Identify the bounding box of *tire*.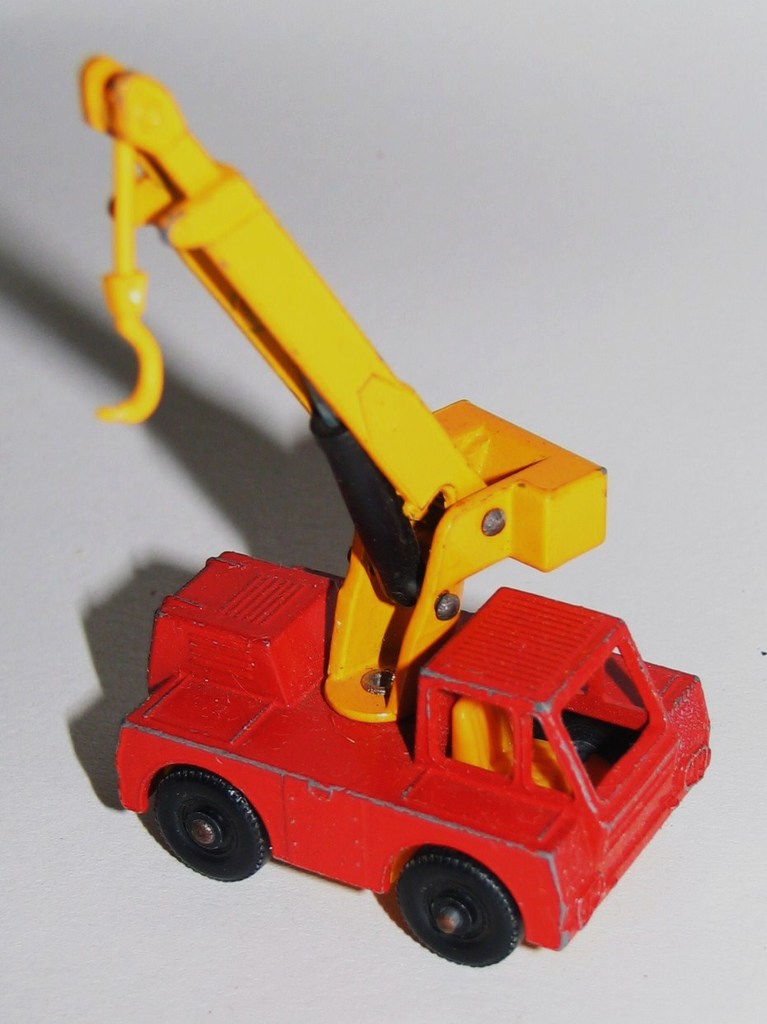
select_region(393, 848, 522, 962).
